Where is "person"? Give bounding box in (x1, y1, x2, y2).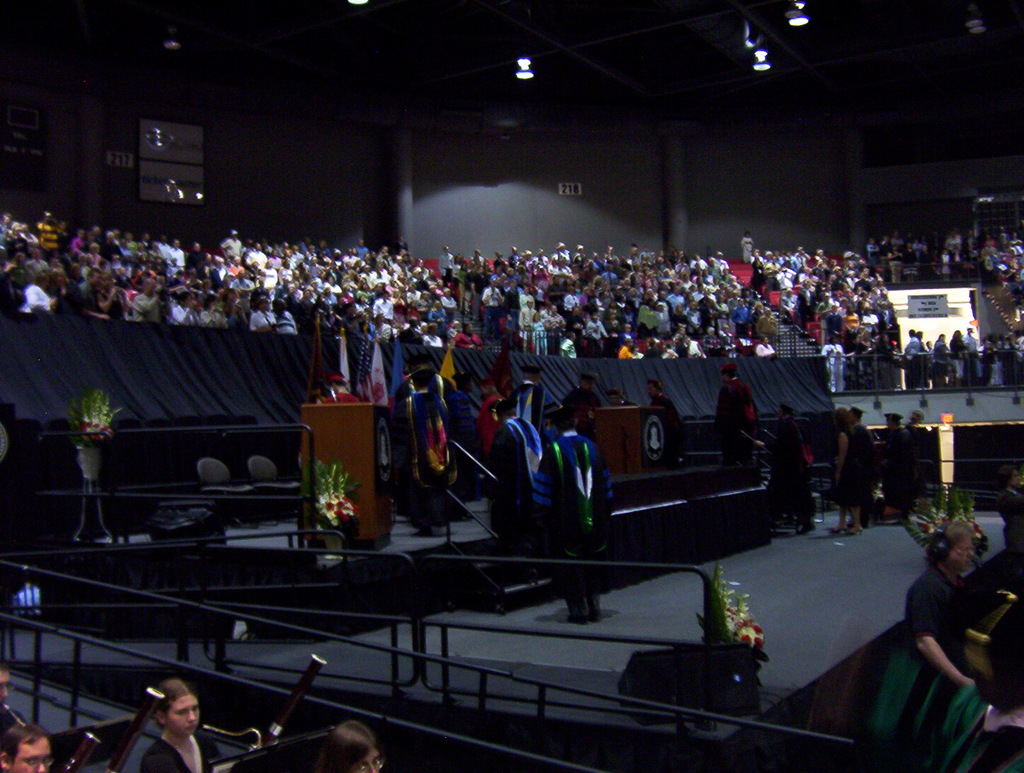
(326, 460, 673, 772).
